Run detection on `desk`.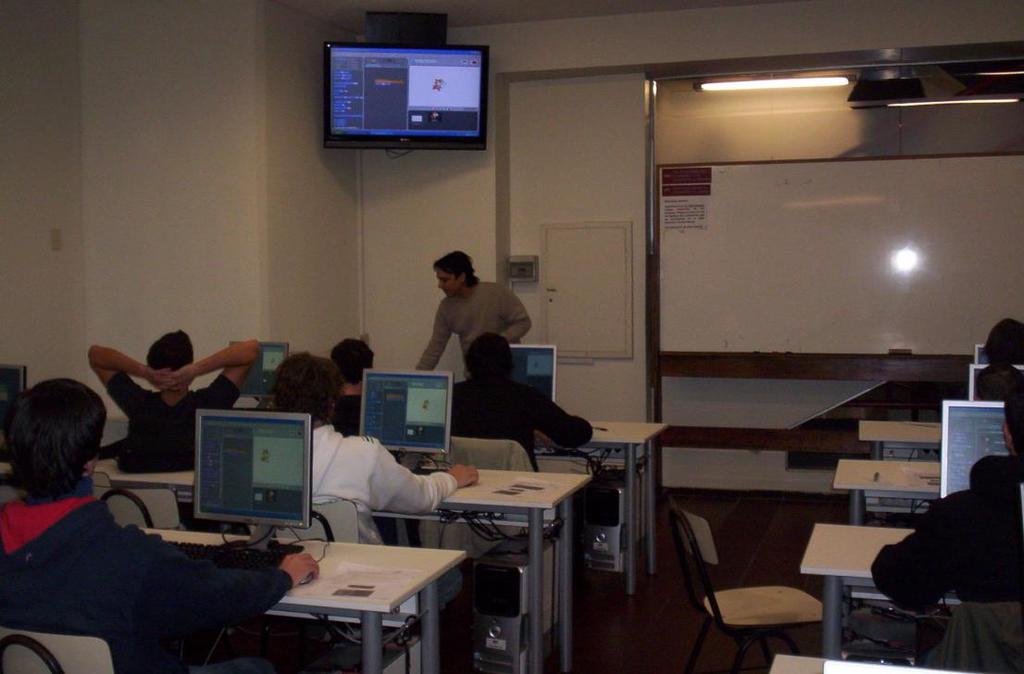
Result: bbox=[830, 456, 943, 530].
